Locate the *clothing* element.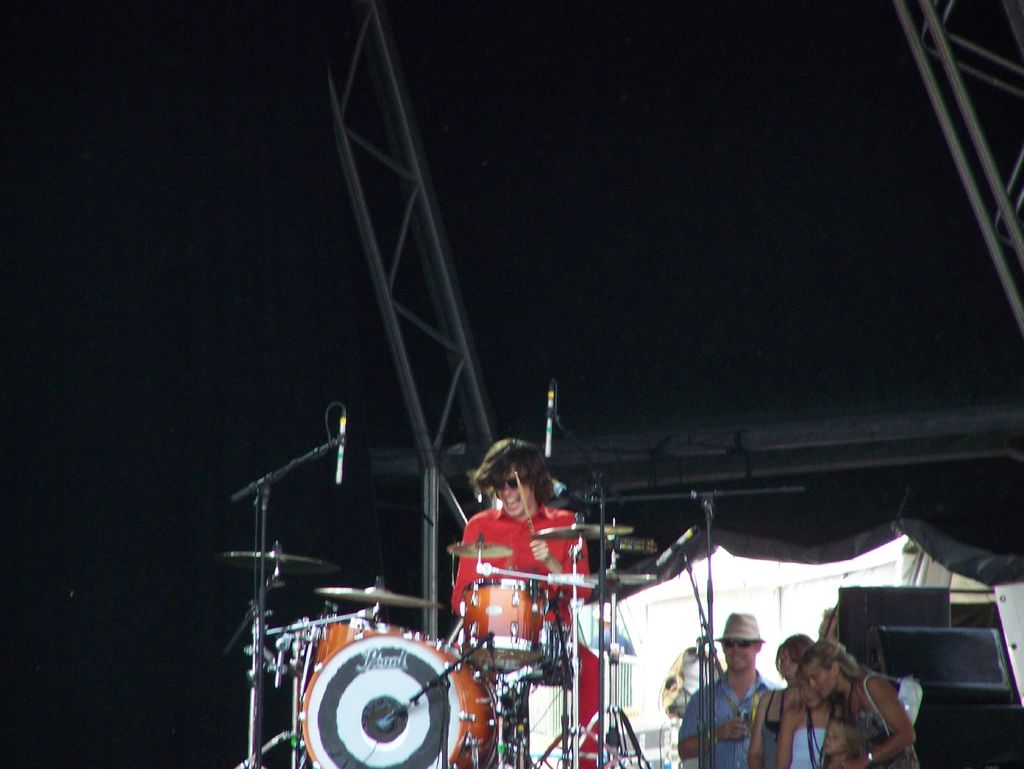
Element bbox: [x1=449, y1=503, x2=600, y2=768].
